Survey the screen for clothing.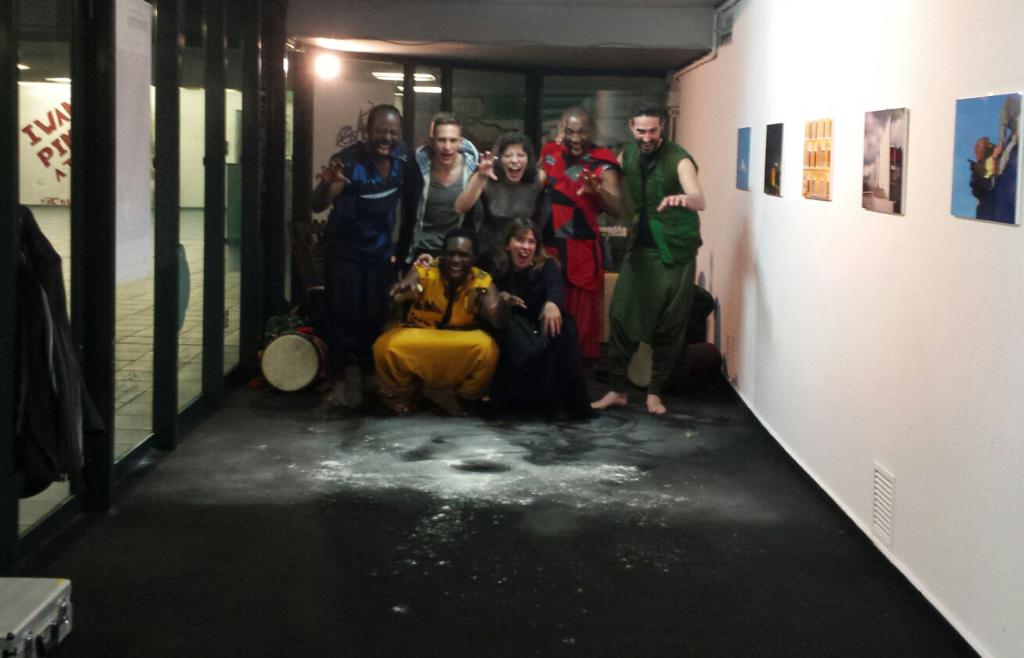
Survey found: bbox=[311, 141, 436, 342].
